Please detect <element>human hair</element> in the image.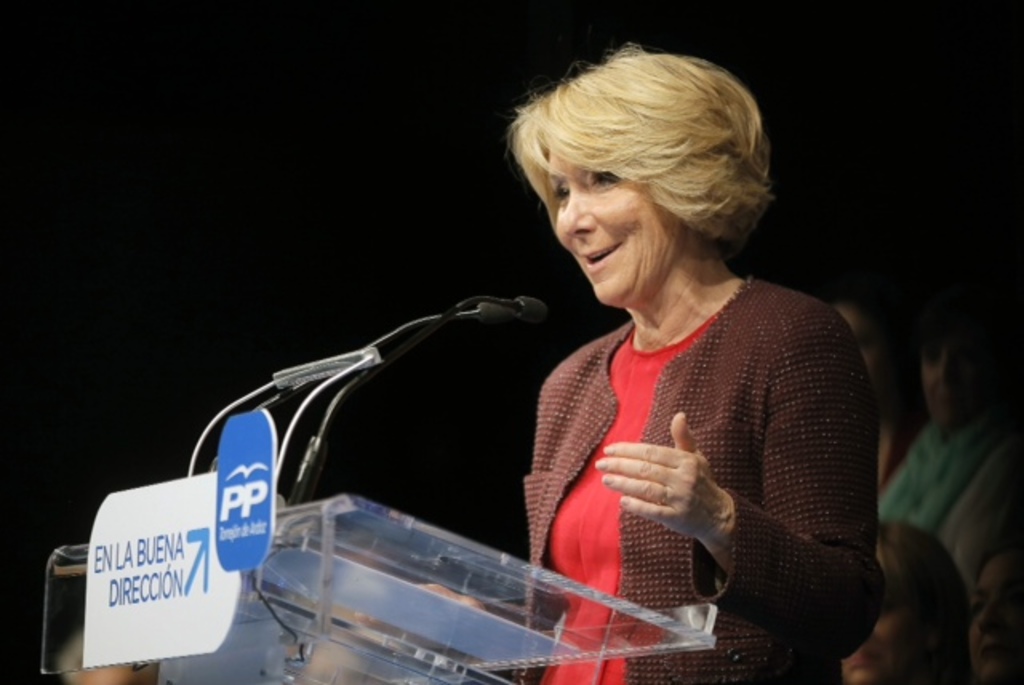
[x1=512, y1=35, x2=766, y2=248].
